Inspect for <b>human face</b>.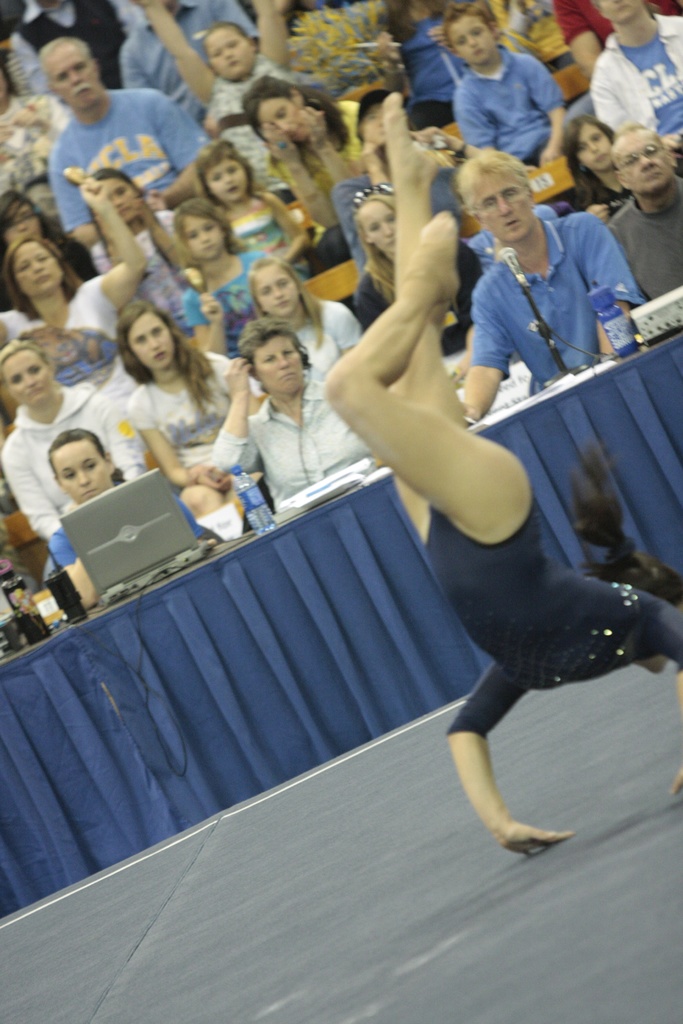
Inspection: [x1=580, y1=124, x2=602, y2=173].
